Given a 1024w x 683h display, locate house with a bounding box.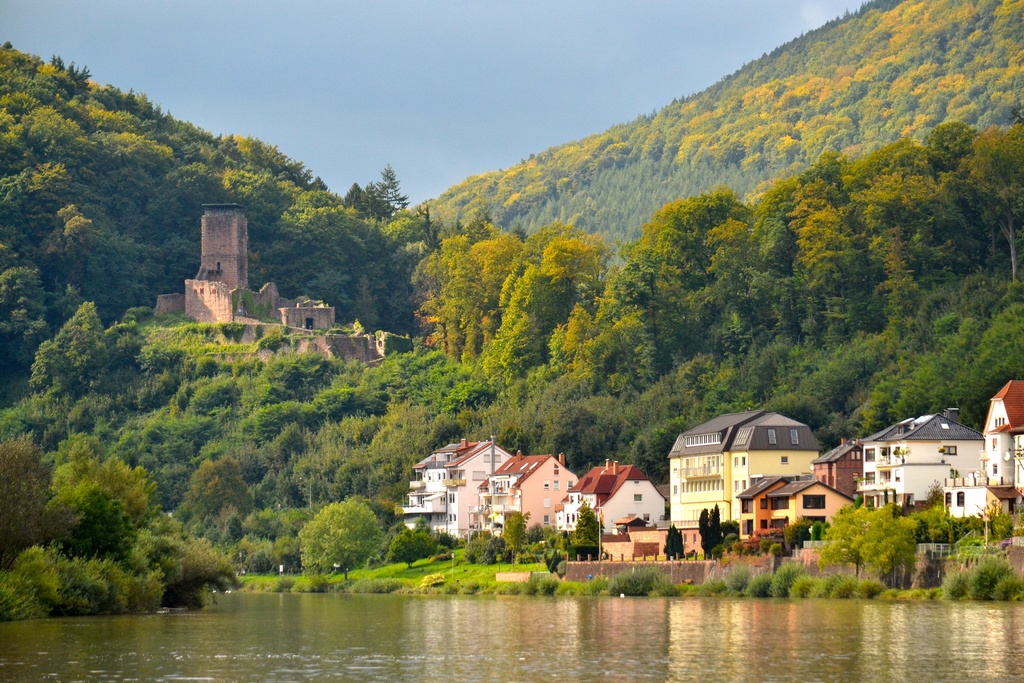
Located: box=[820, 439, 870, 524].
